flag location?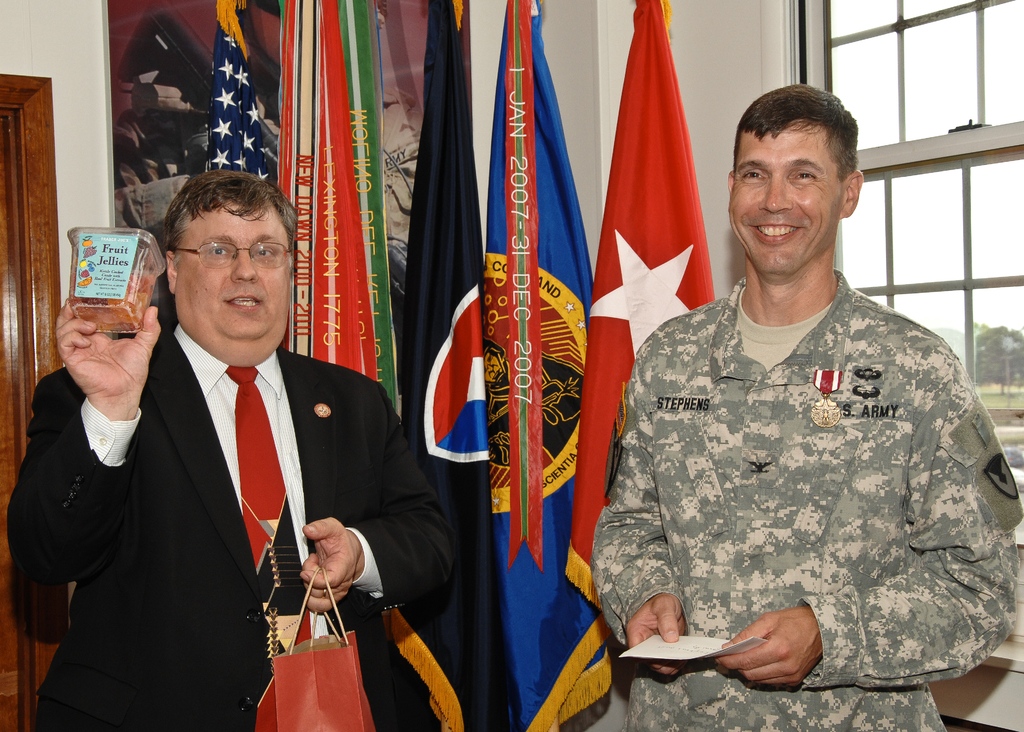
box=[202, 0, 289, 193]
